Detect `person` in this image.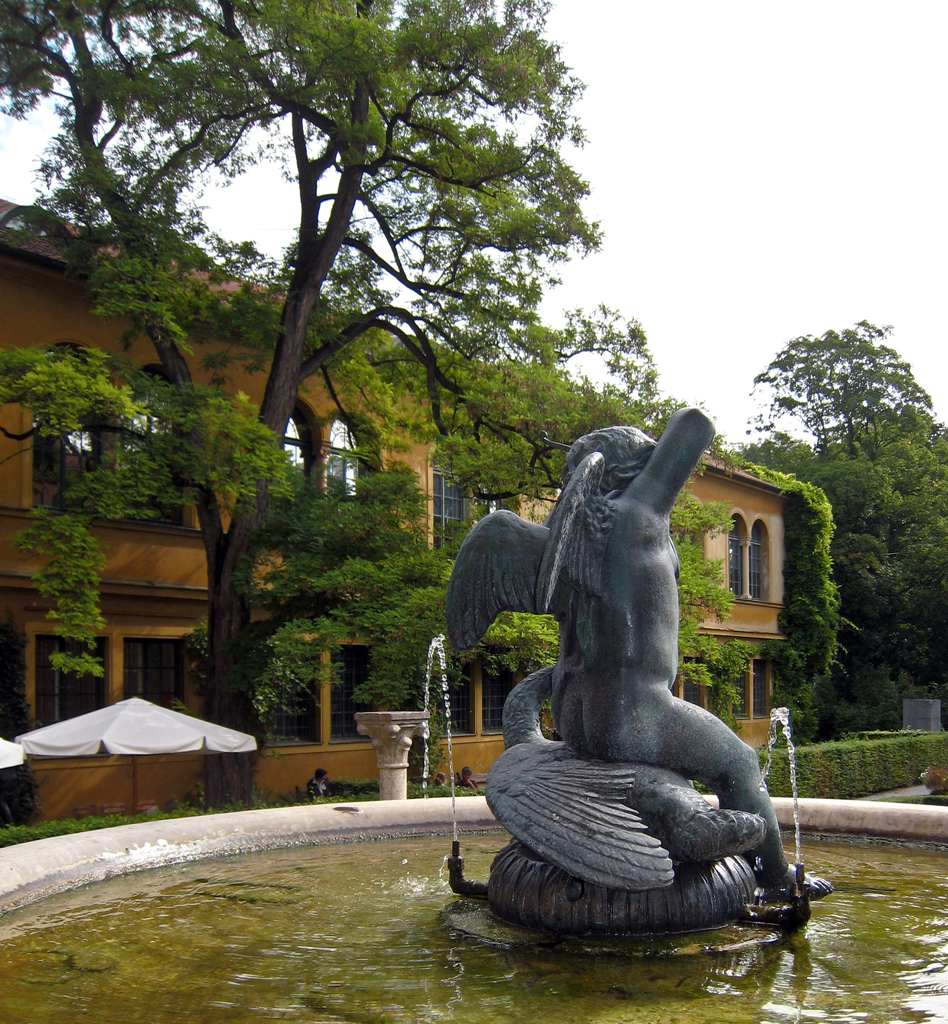
Detection: (454,767,479,789).
